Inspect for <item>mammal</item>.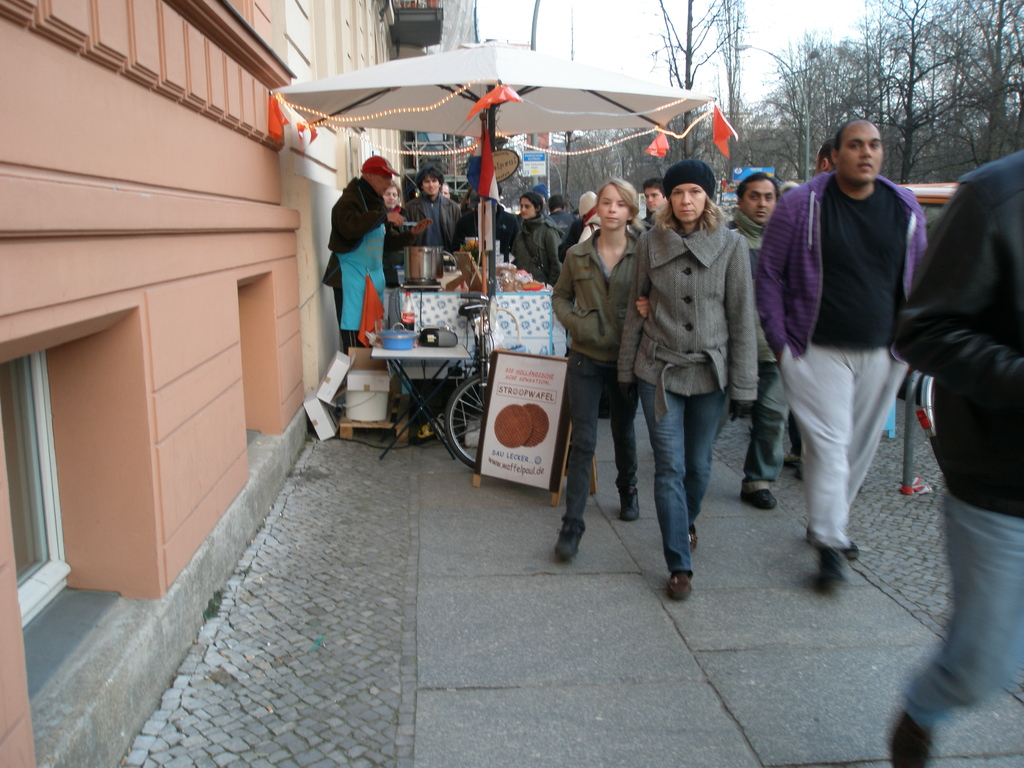
Inspection: BBox(883, 145, 1023, 767).
